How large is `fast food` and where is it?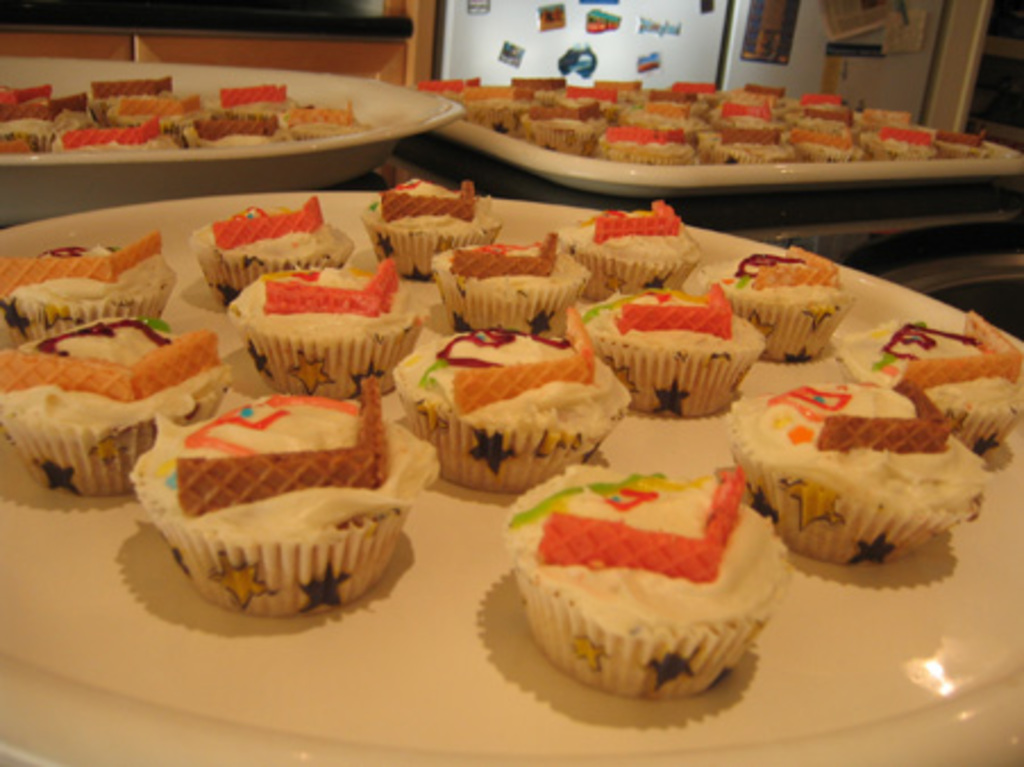
Bounding box: bbox(711, 104, 786, 138).
